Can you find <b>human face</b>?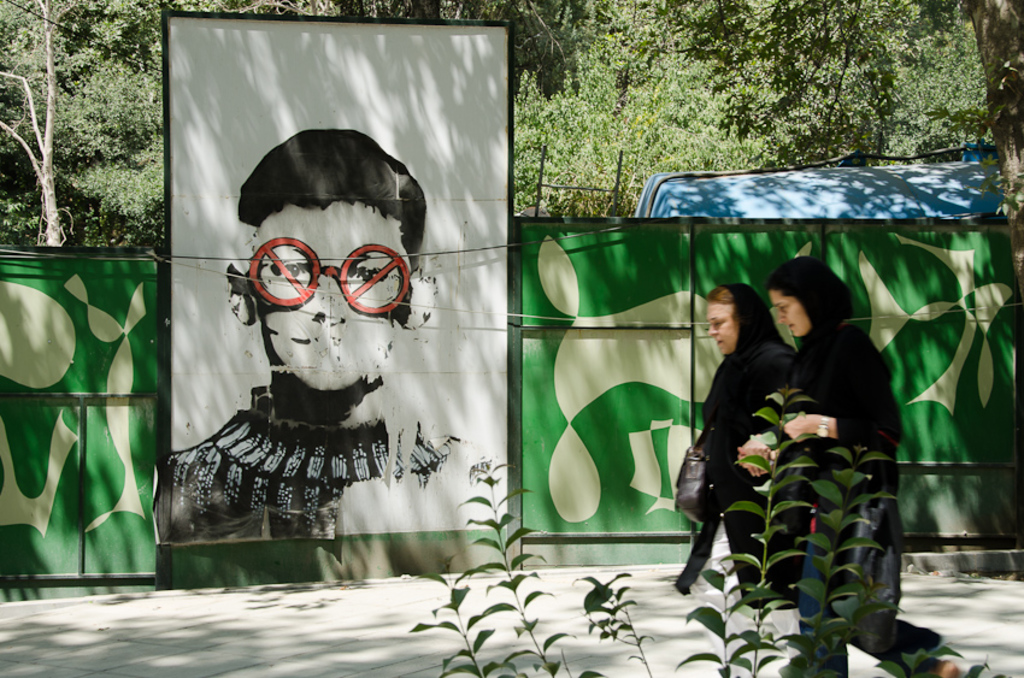
Yes, bounding box: 771:287:811:336.
